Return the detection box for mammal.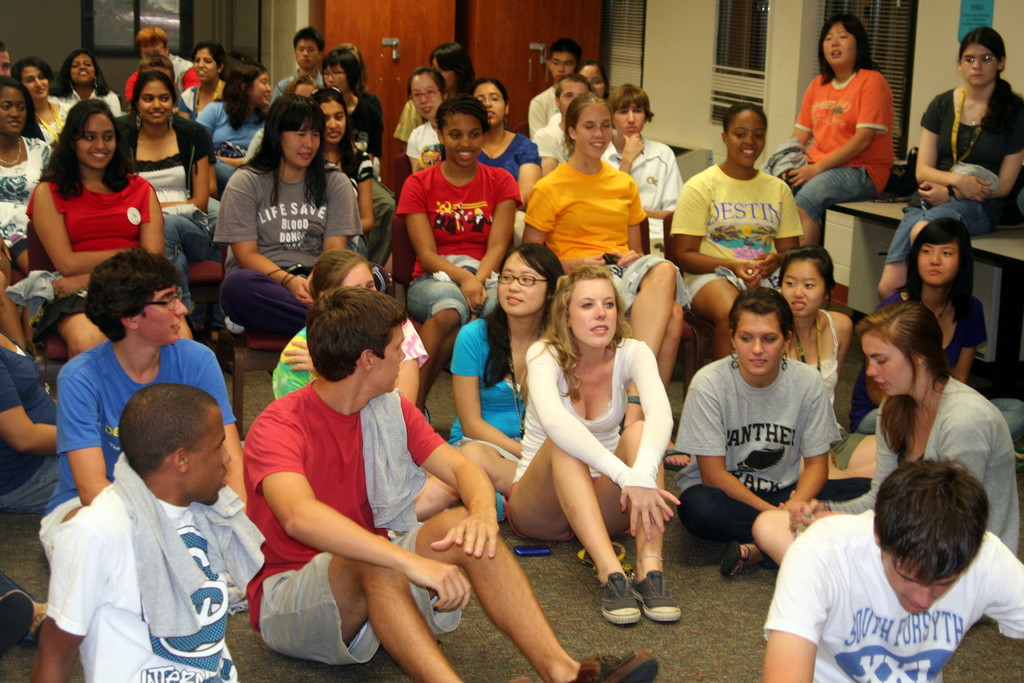
239 284 659 682.
